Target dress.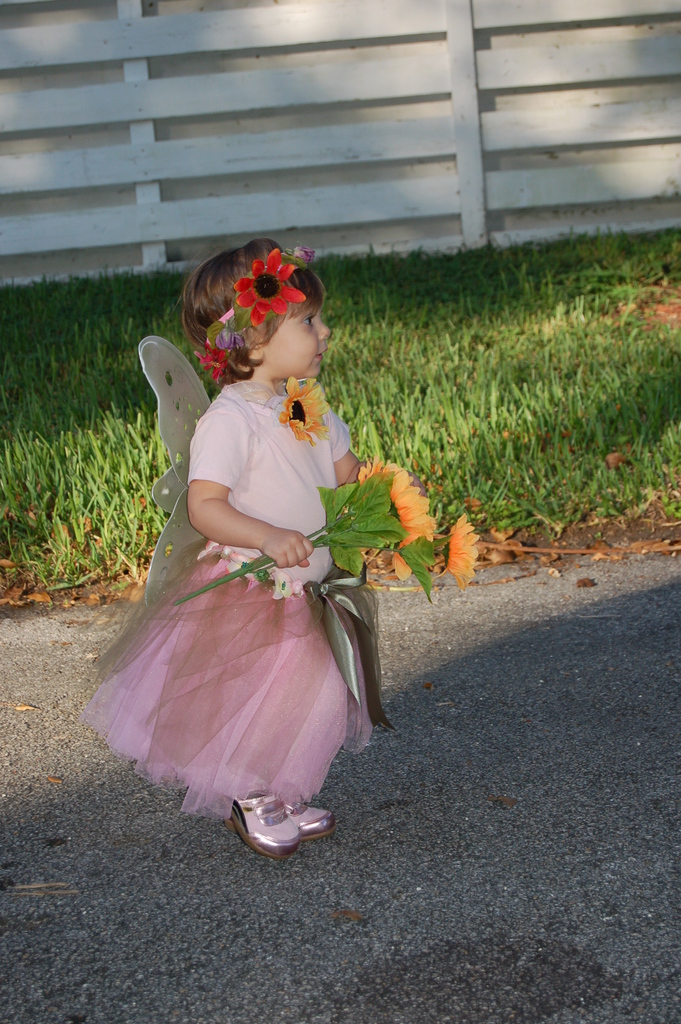
Target region: [84,376,350,817].
